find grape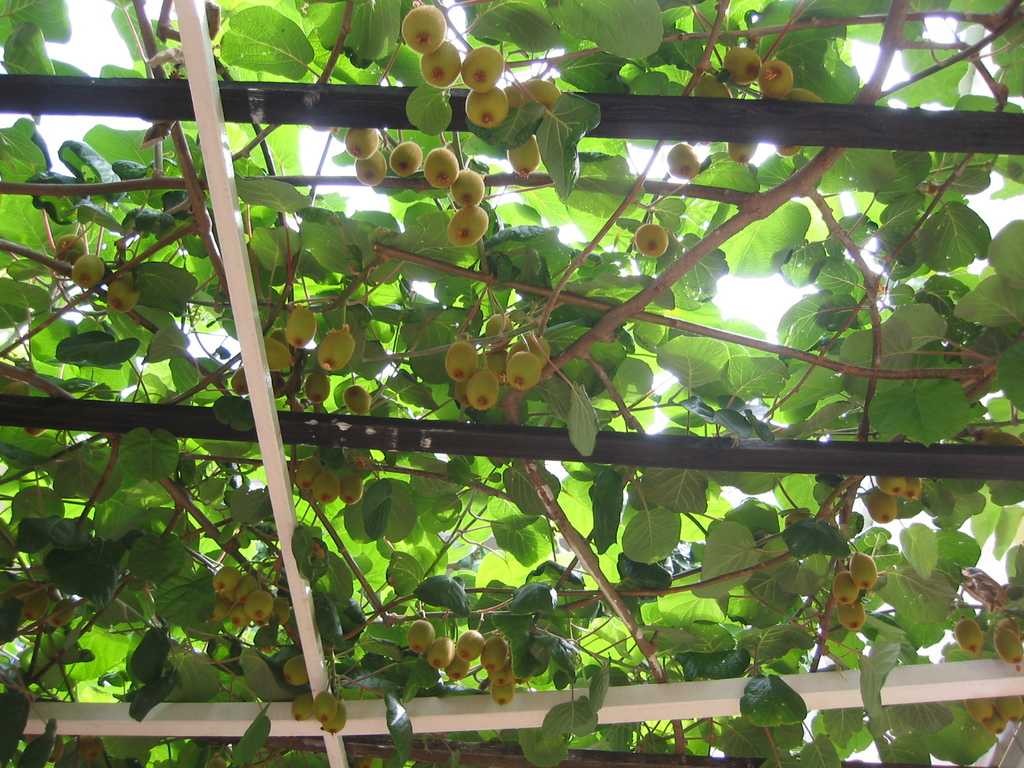
bbox(108, 275, 141, 310)
